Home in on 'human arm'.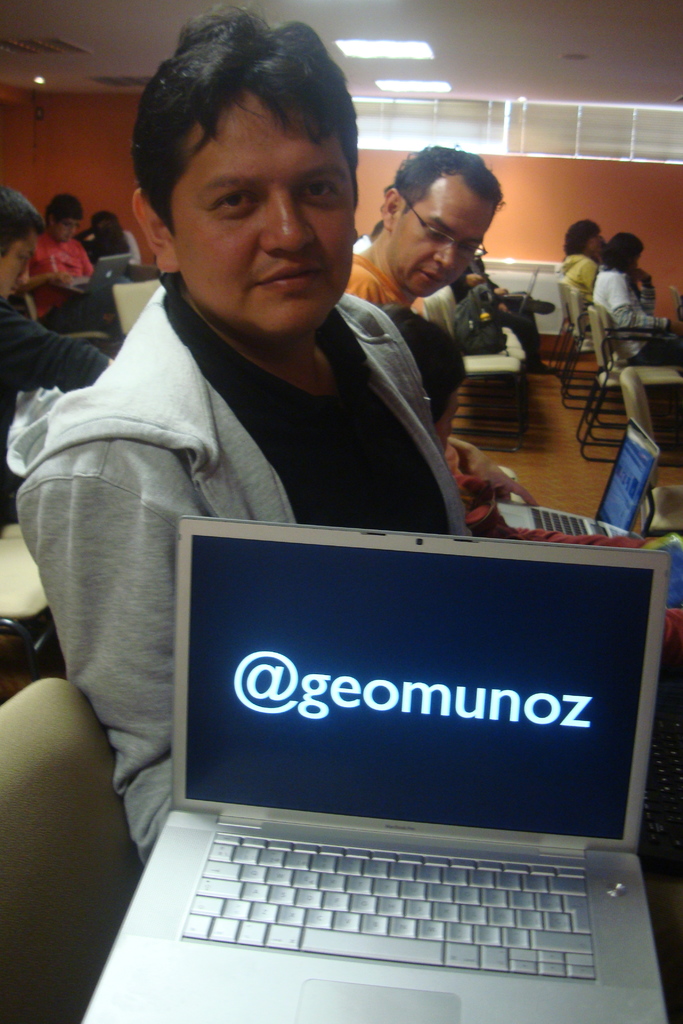
Homed in at [19,390,234,843].
